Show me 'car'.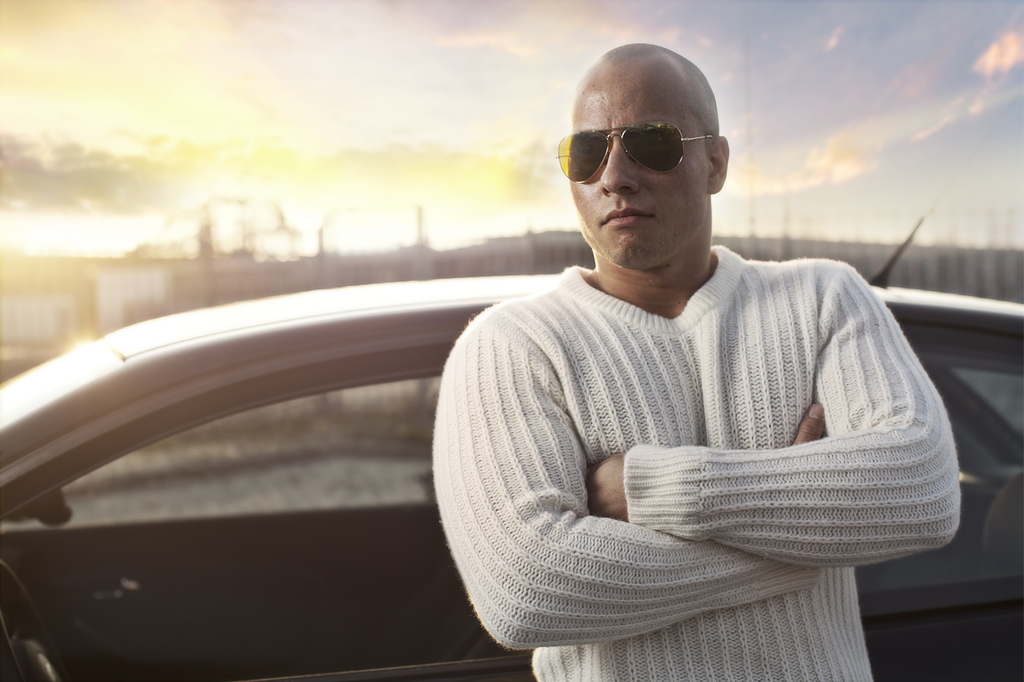
'car' is here: (0, 212, 1023, 681).
